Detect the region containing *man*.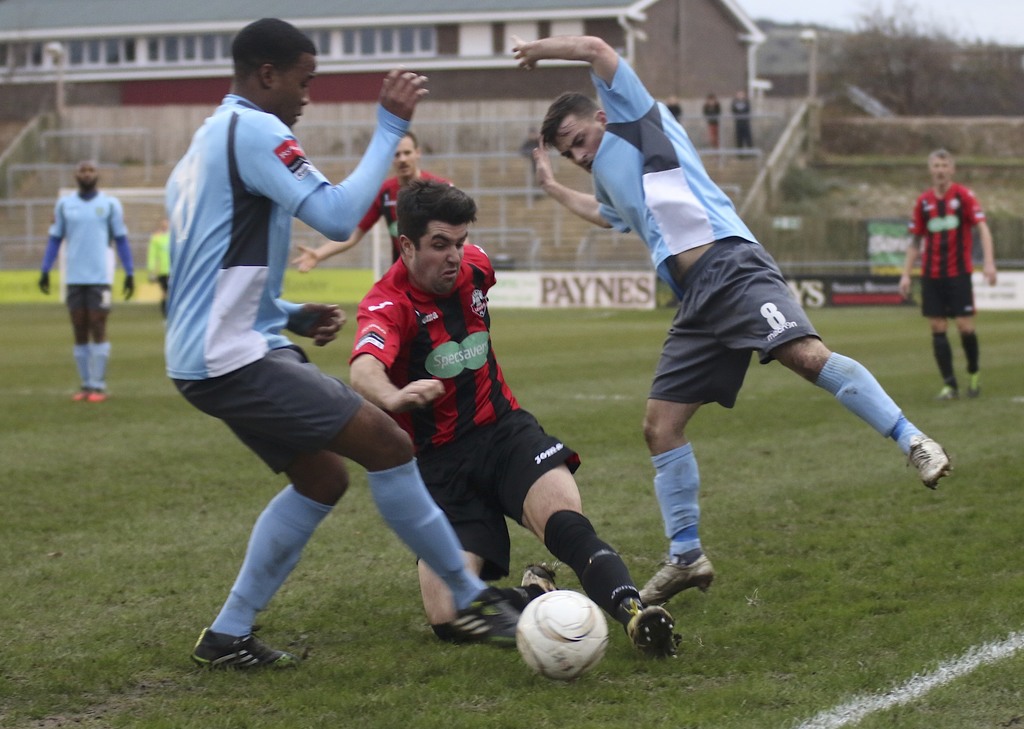
(left=893, top=142, right=998, bottom=404).
